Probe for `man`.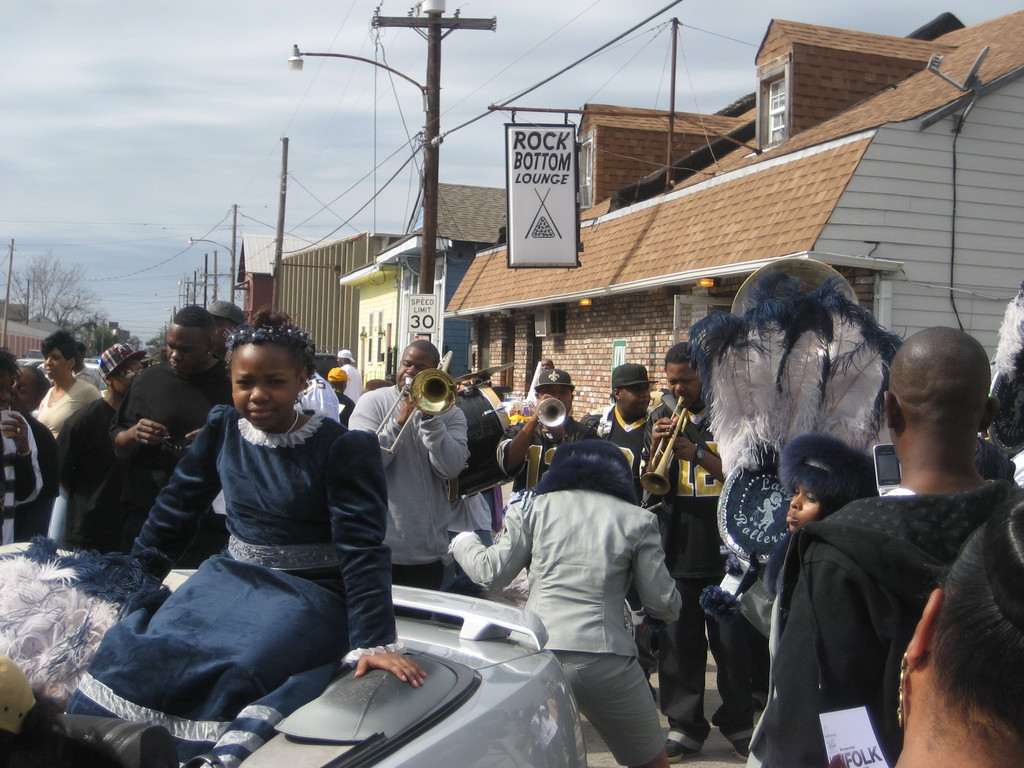
Probe result: (77,300,250,553).
